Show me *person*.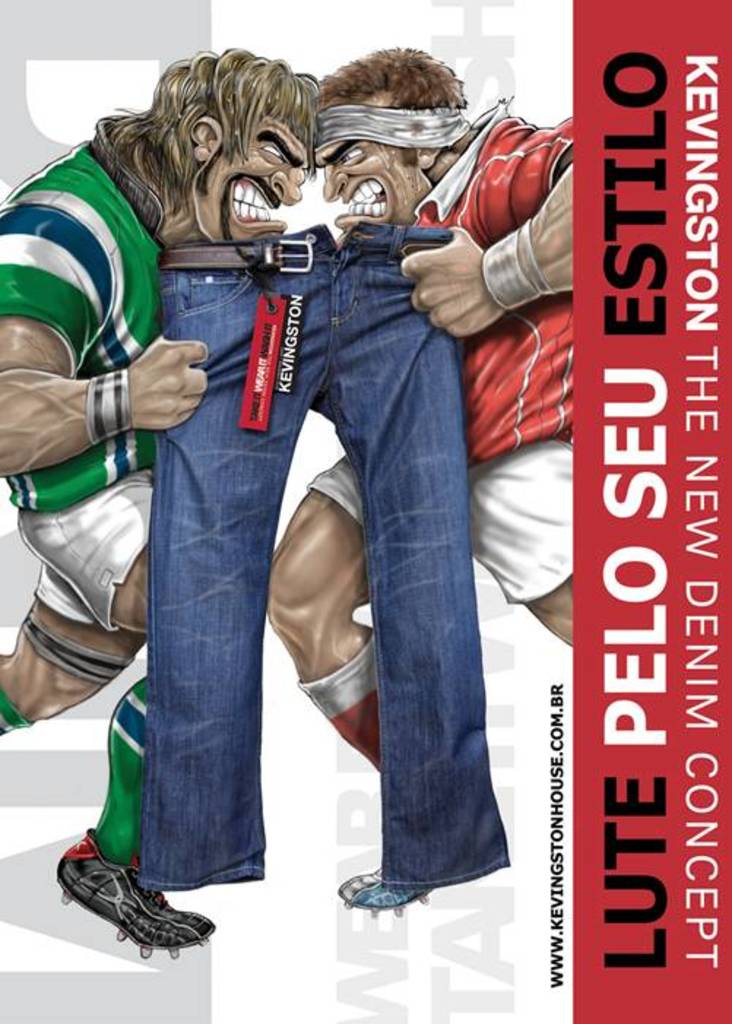
*person* is here: locate(262, 45, 579, 920).
